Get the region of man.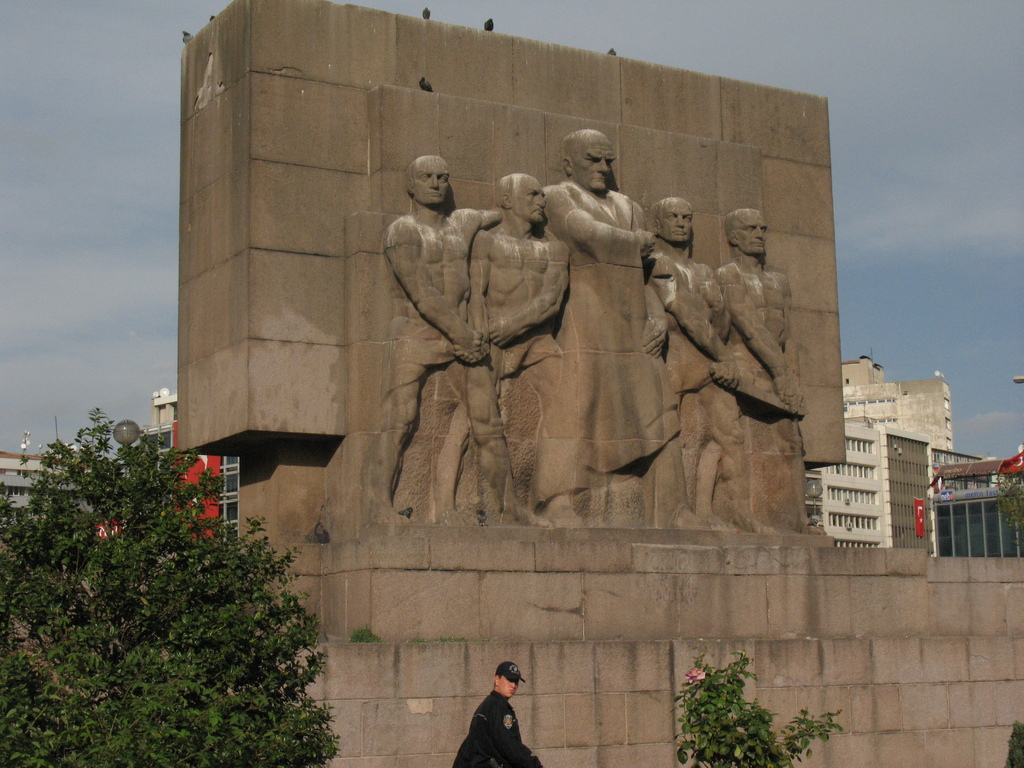
left=452, top=666, right=537, bottom=767.
